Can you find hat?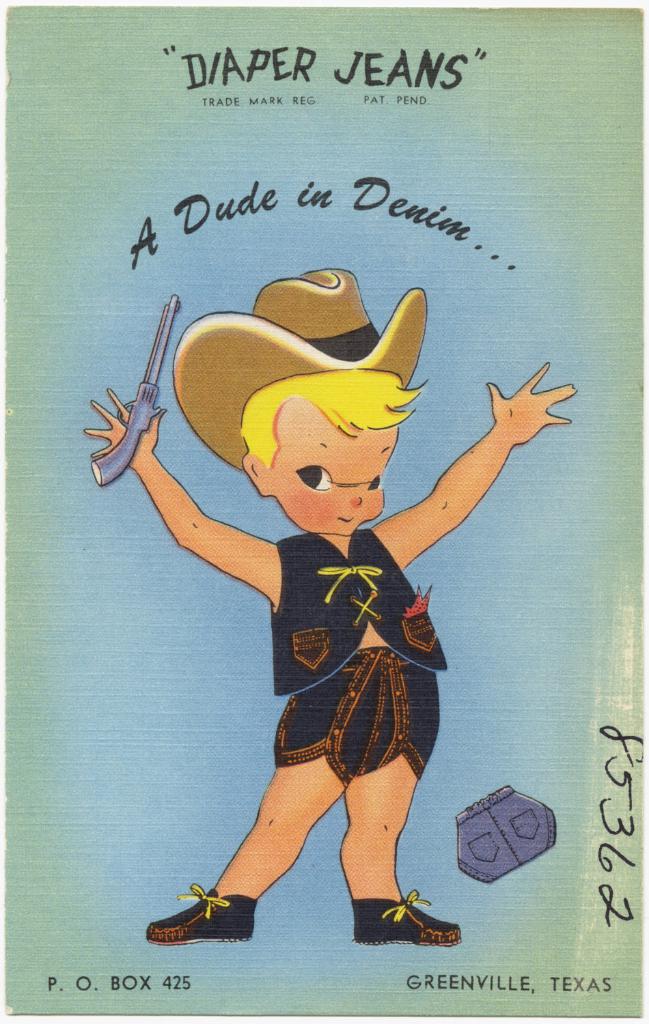
Yes, bounding box: BBox(174, 268, 430, 470).
